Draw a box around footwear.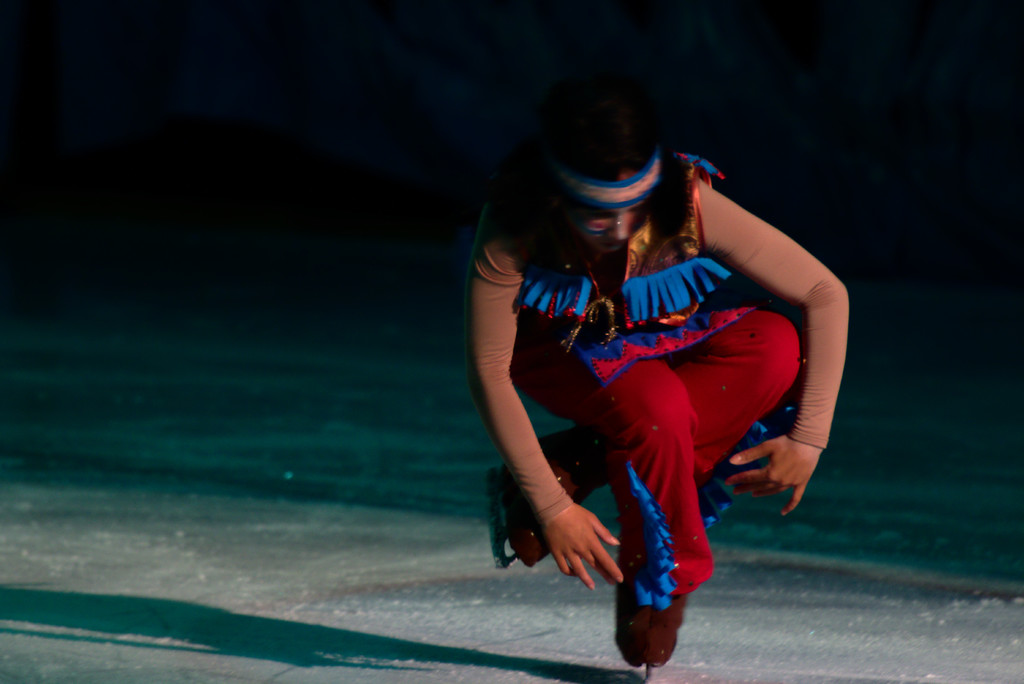
[x1=614, y1=578, x2=688, y2=668].
